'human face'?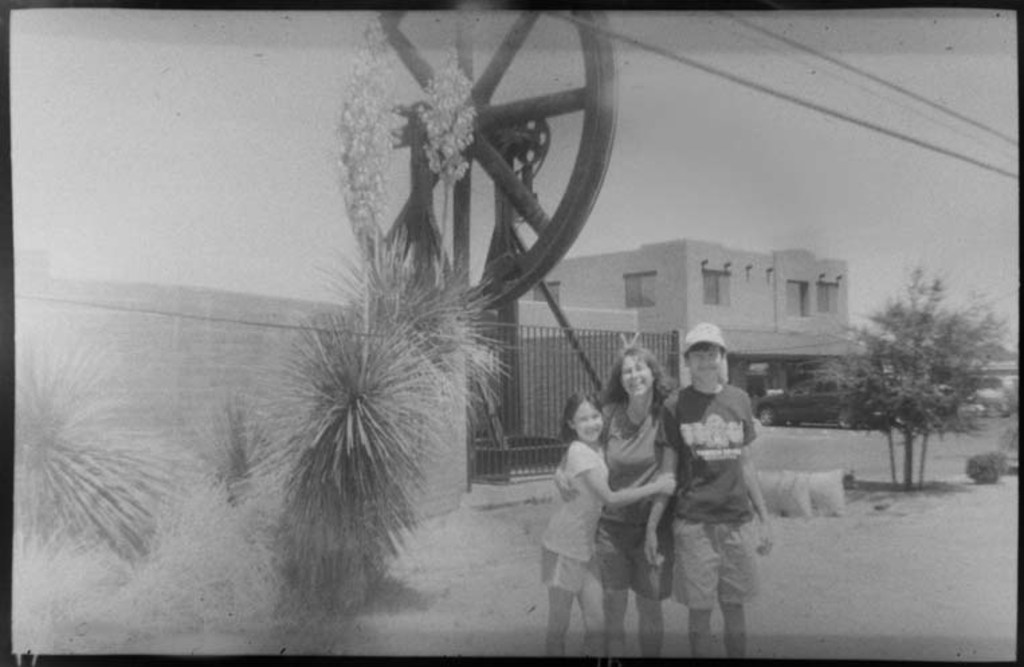
{"left": 625, "top": 364, "right": 652, "bottom": 397}
